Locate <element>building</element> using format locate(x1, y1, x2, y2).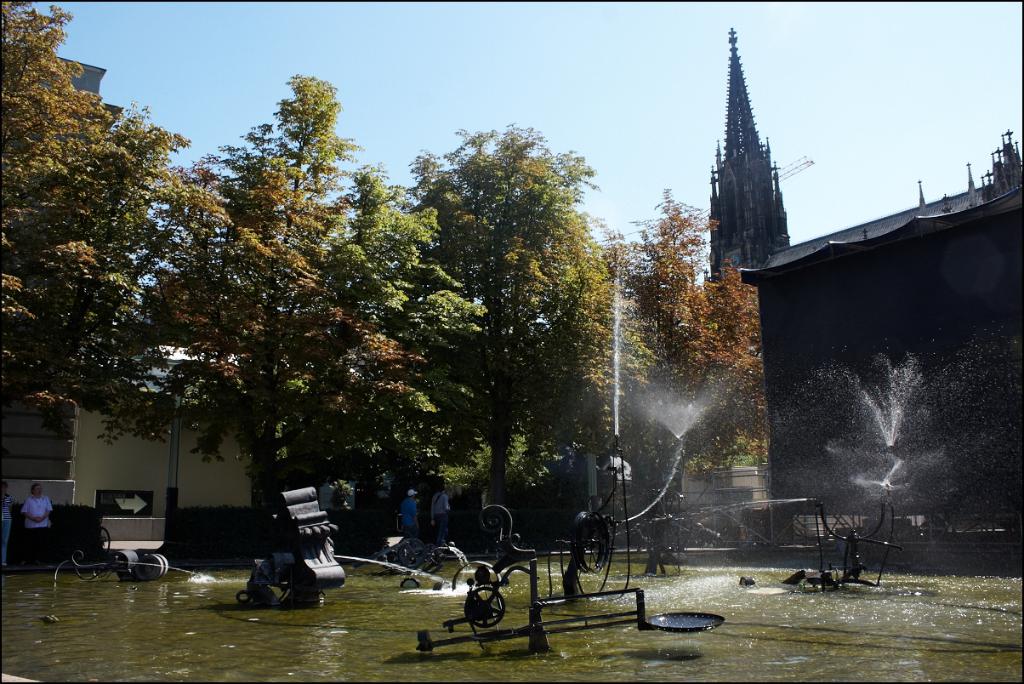
locate(703, 27, 1023, 531).
